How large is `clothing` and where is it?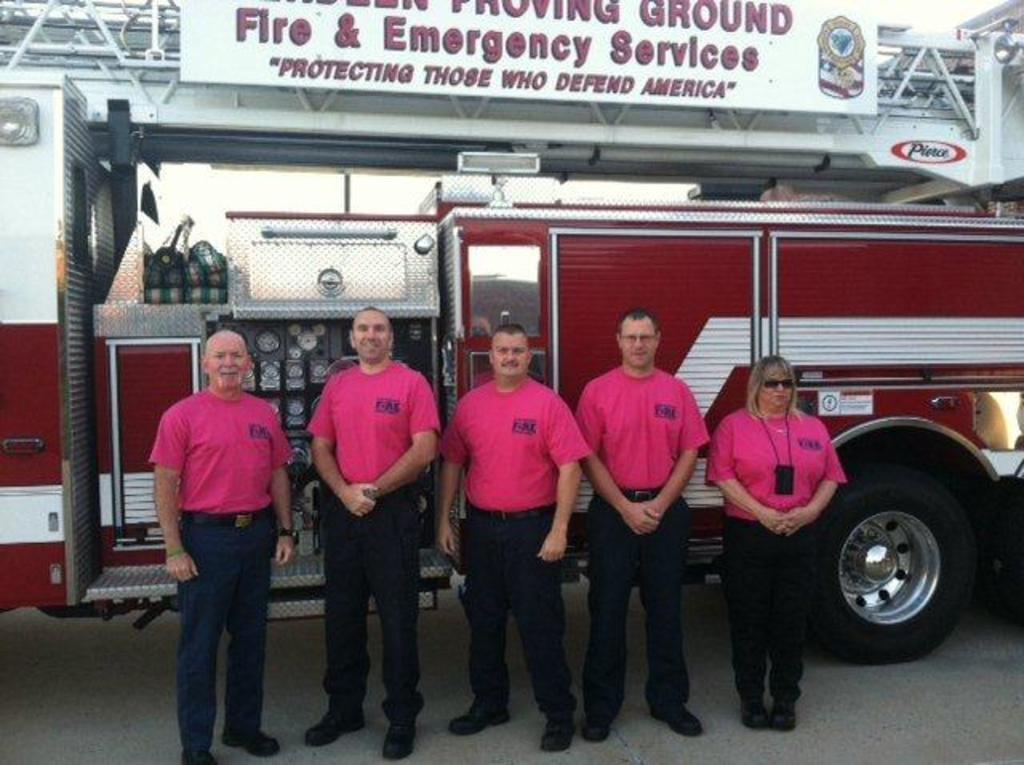
Bounding box: detection(438, 374, 587, 727).
